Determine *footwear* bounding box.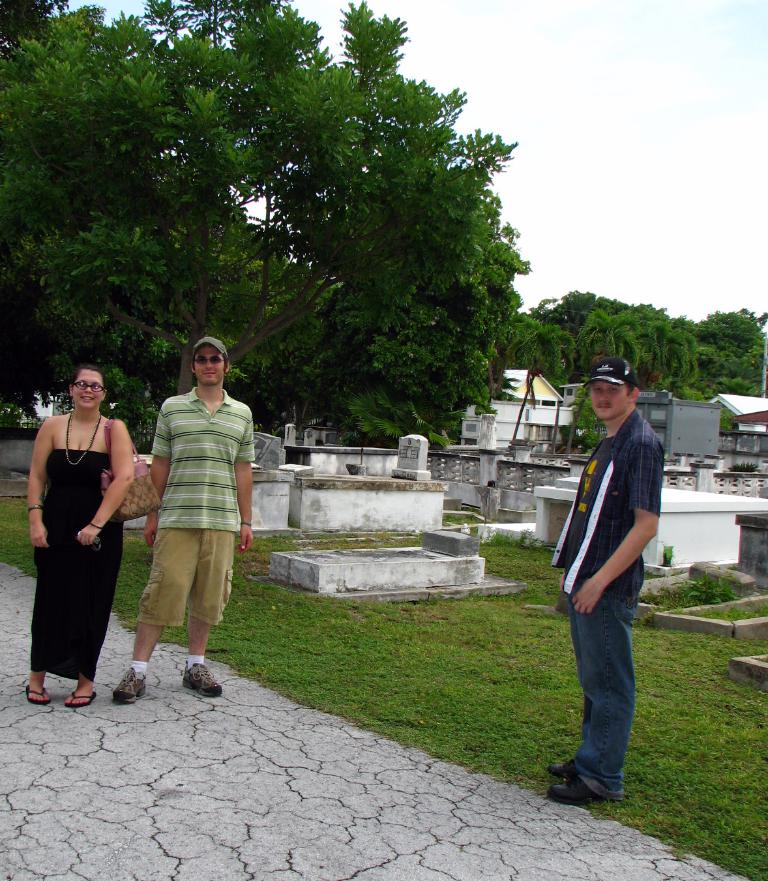
Determined: BBox(112, 667, 145, 703).
